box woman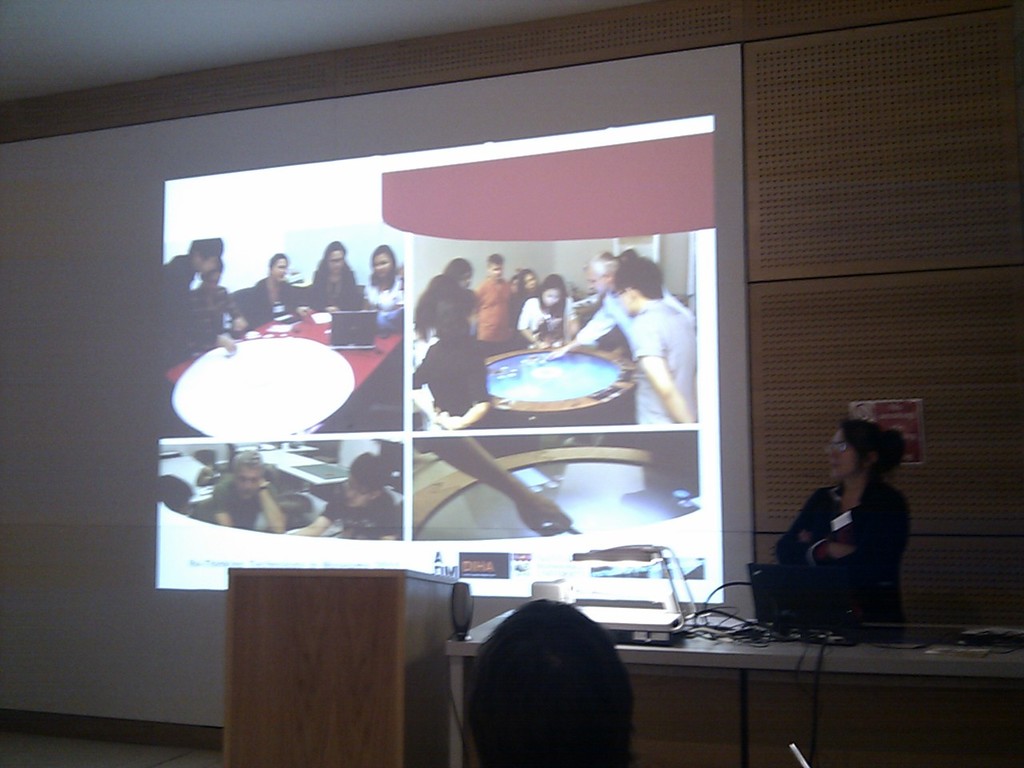
766:406:918:637
